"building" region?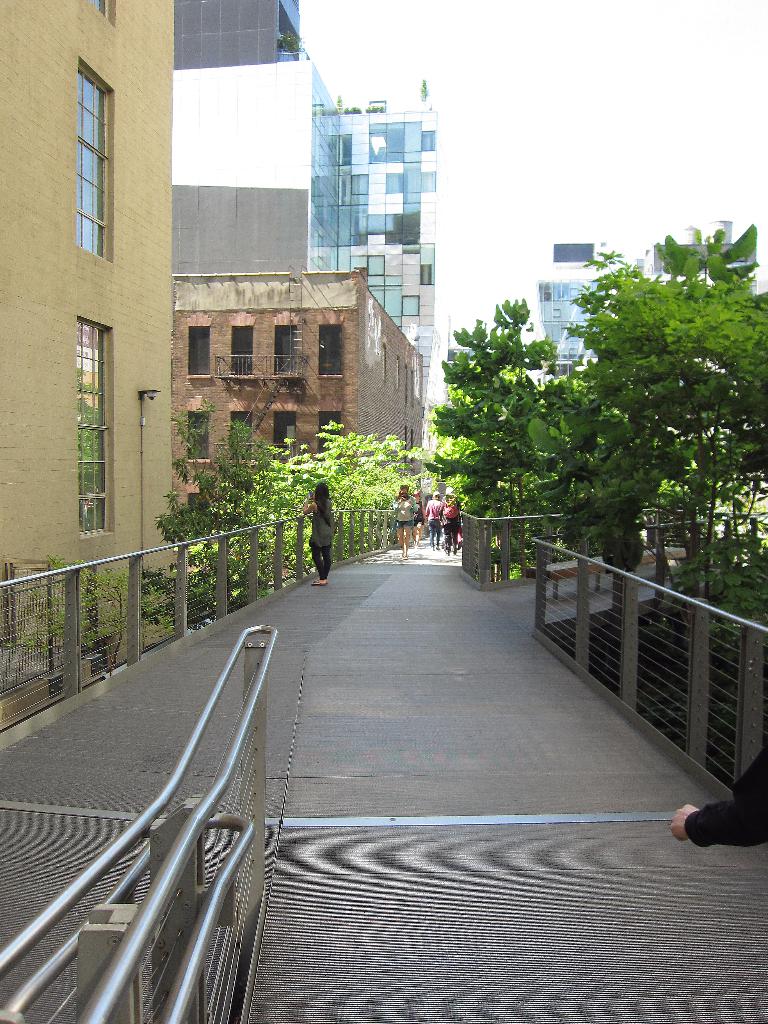
<bbox>534, 212, 767, 389</bbox>
